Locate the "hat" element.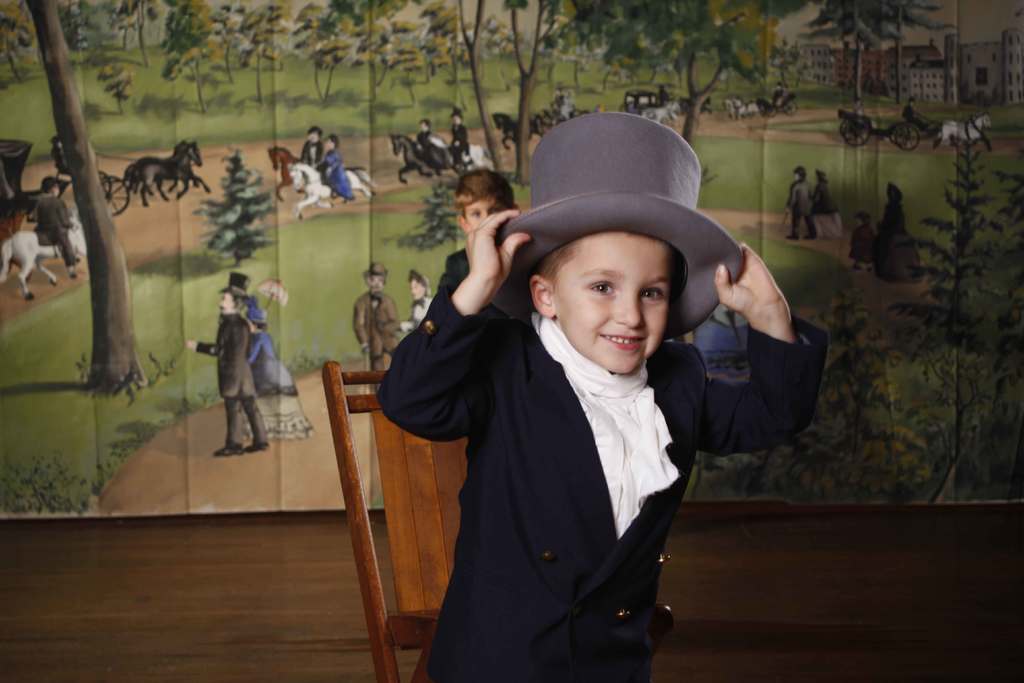
Element bbox: <box>214,270,252,299</box>.
